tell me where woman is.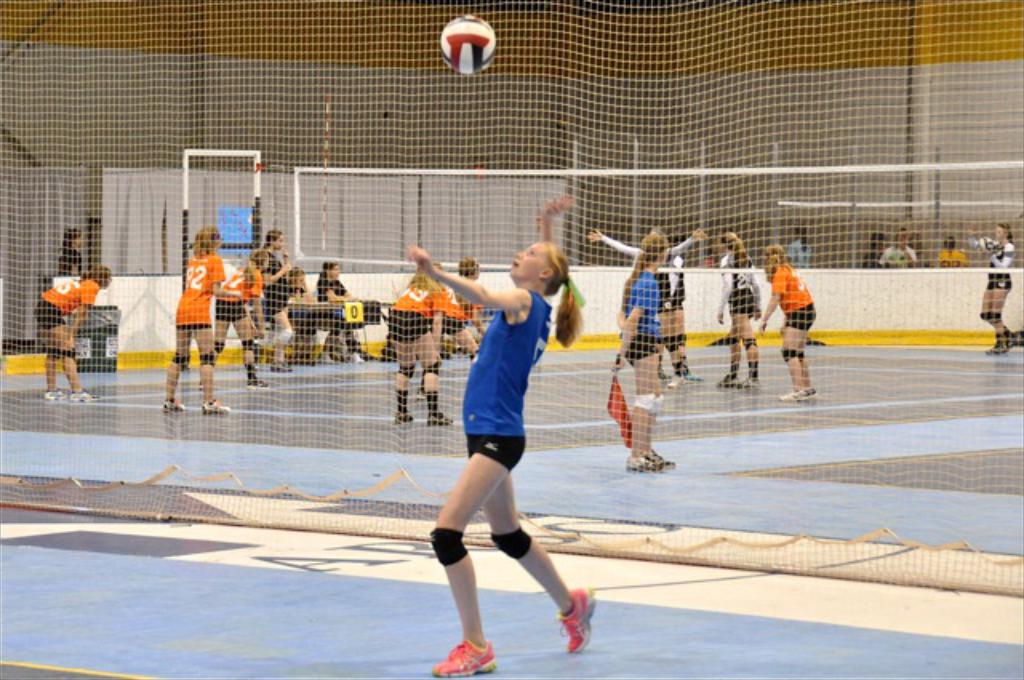
woman is at box(318, 262, 354, 298).
